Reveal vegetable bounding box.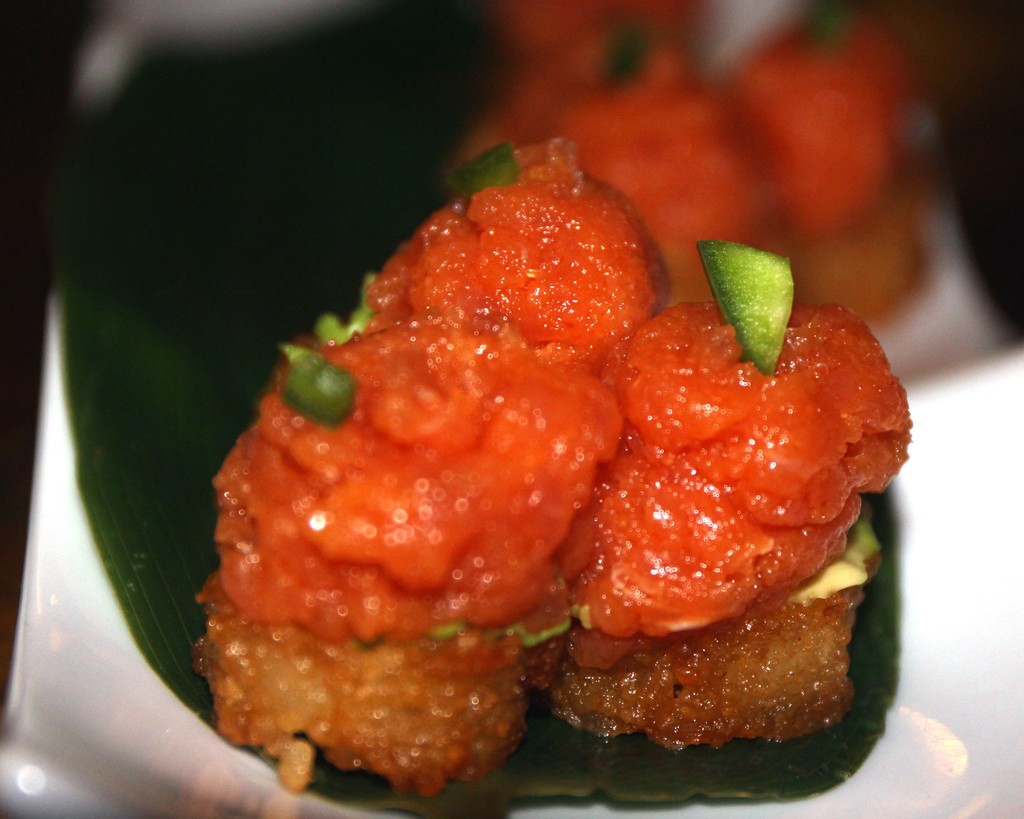
Revealed: [696,235,799,377].
